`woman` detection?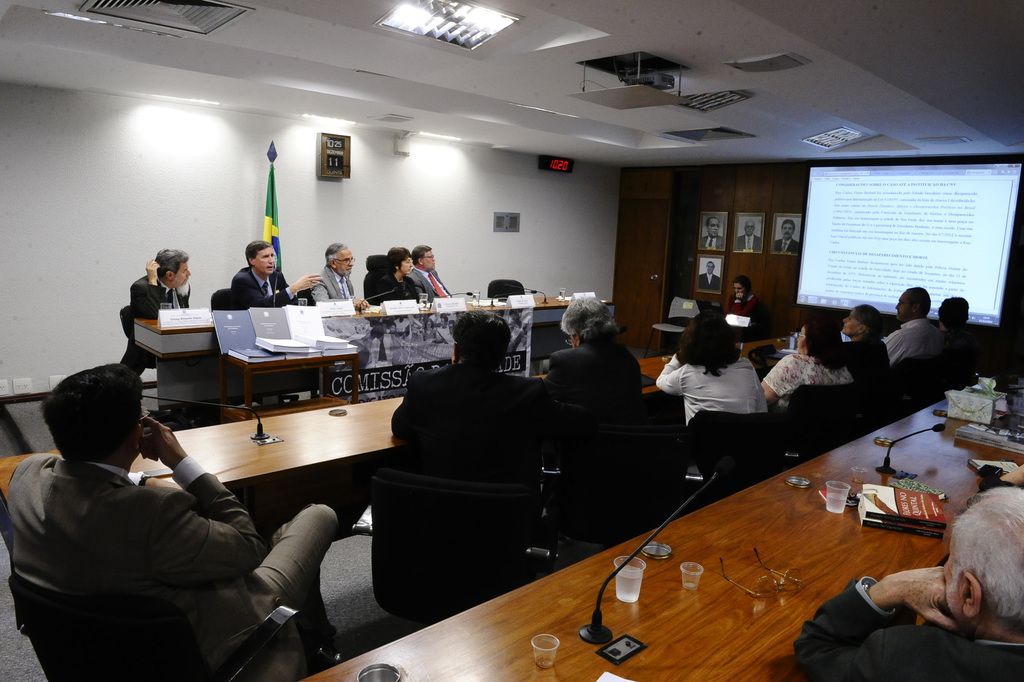
<region>763, 318, 851, 415</region>
